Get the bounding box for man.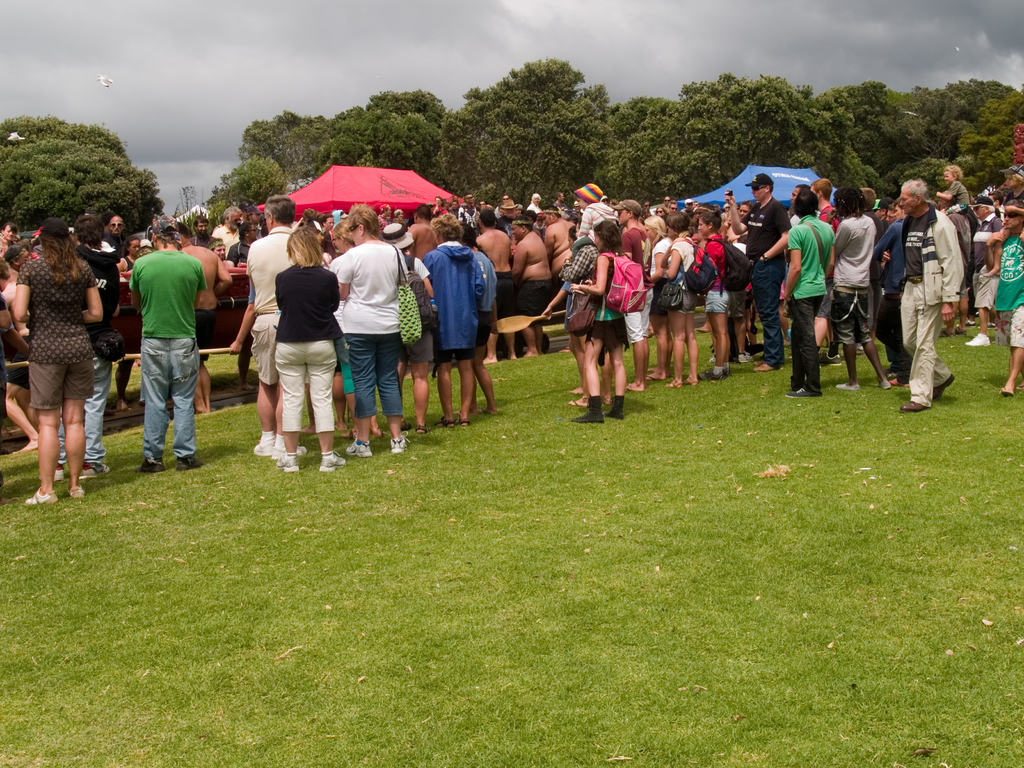
Rect(540, 207, 579, 282).
